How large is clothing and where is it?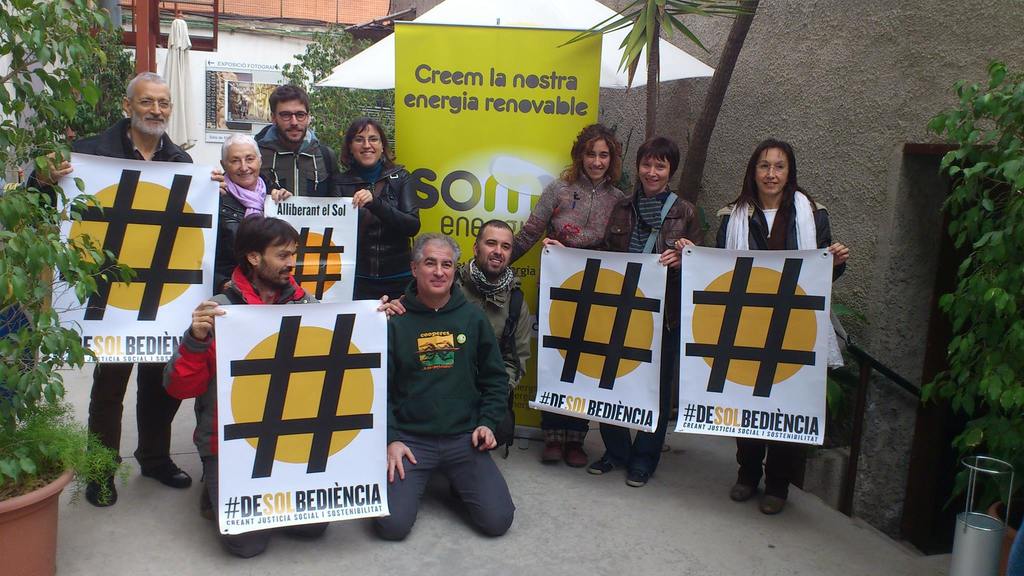
Bounding box: 368 233 511 530.
